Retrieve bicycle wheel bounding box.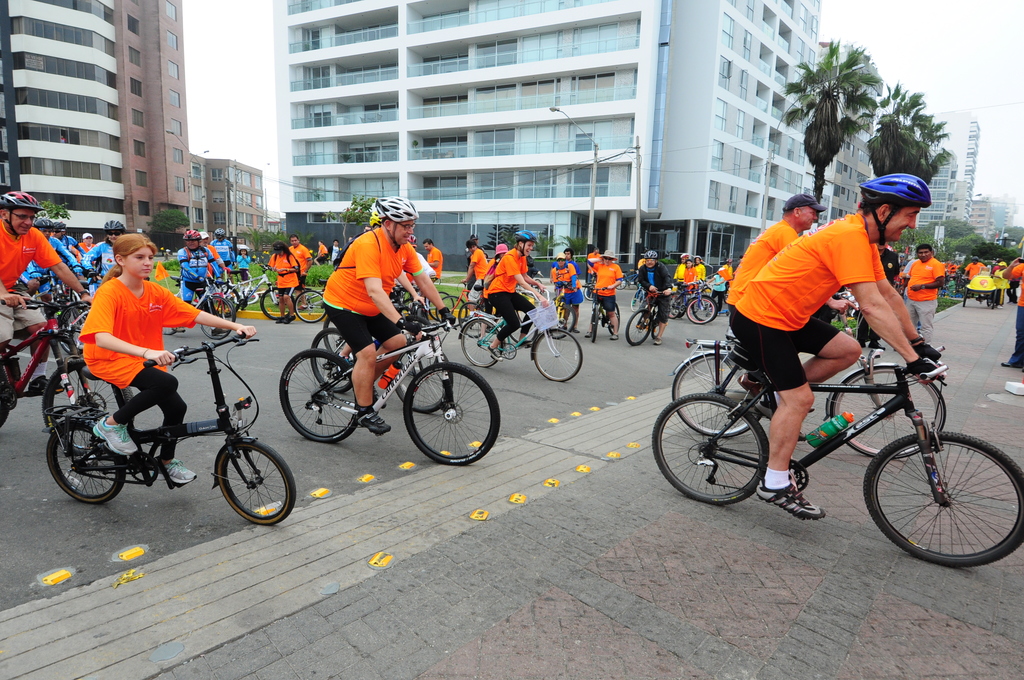
Bounding box: (832, 362, 948, 454).
